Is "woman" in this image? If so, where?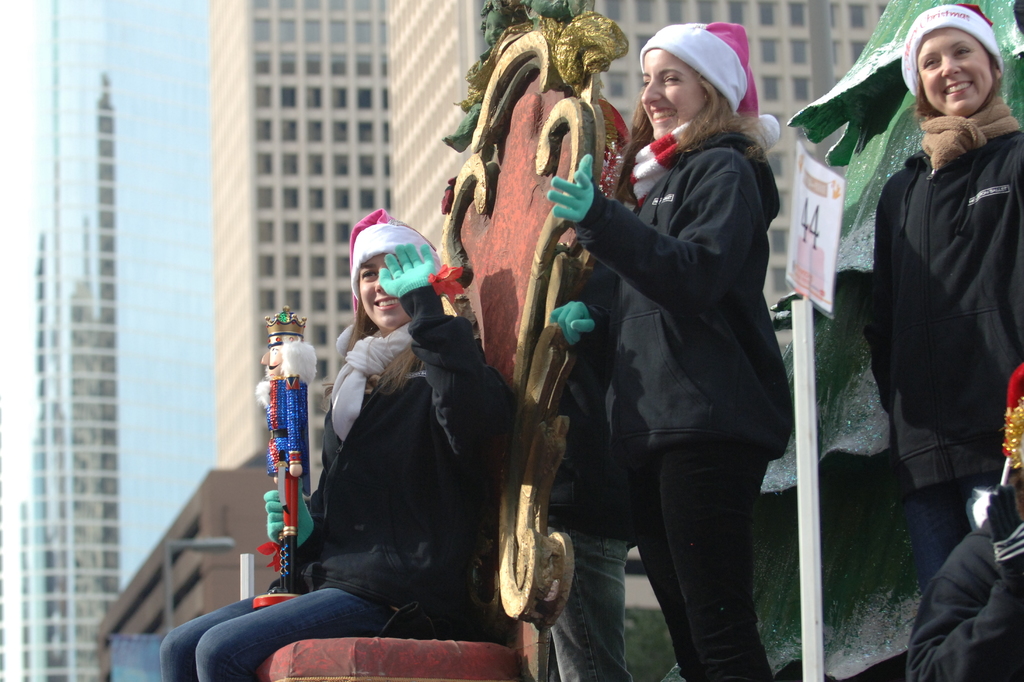
Yes, at pyautogui.locateOnScreen(847, 0, 1023, 600).
